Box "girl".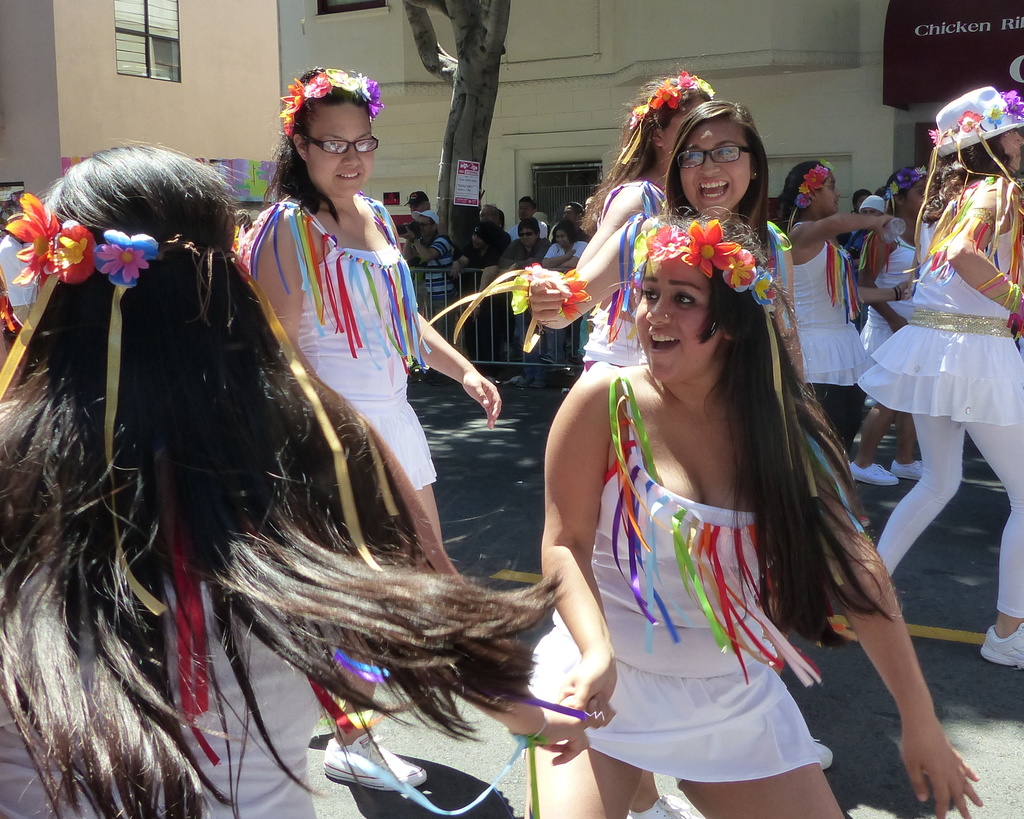
780,157,901,523.
